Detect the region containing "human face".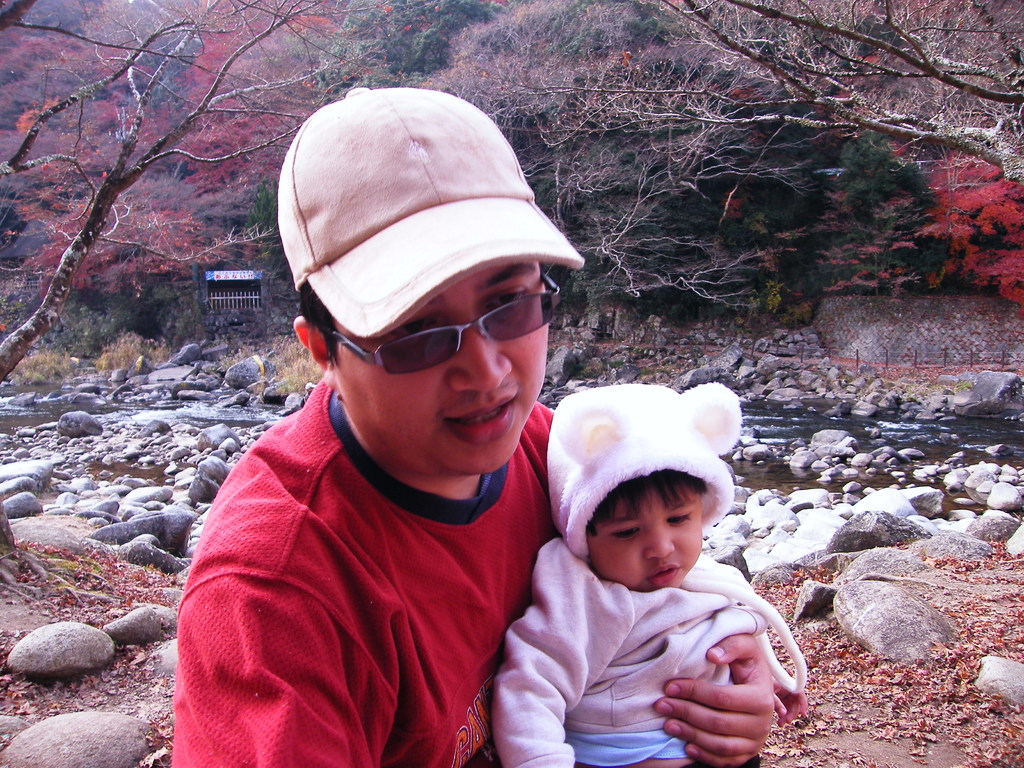
(333, 262, 562, 476).
